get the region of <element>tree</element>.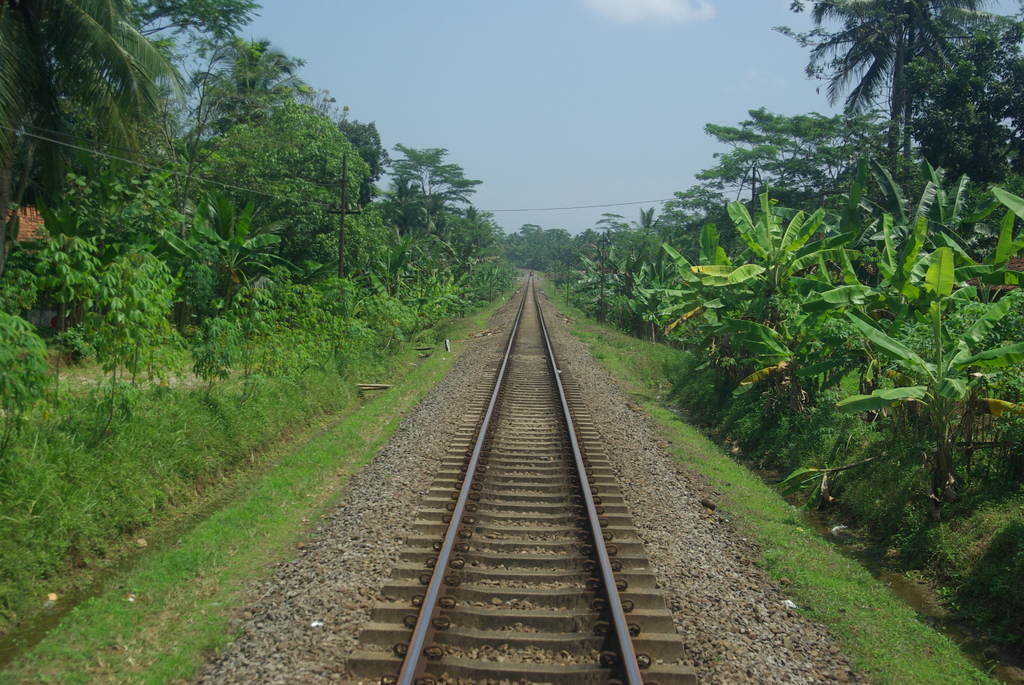
x1=478, y1=212, x2=494, y2=262.
